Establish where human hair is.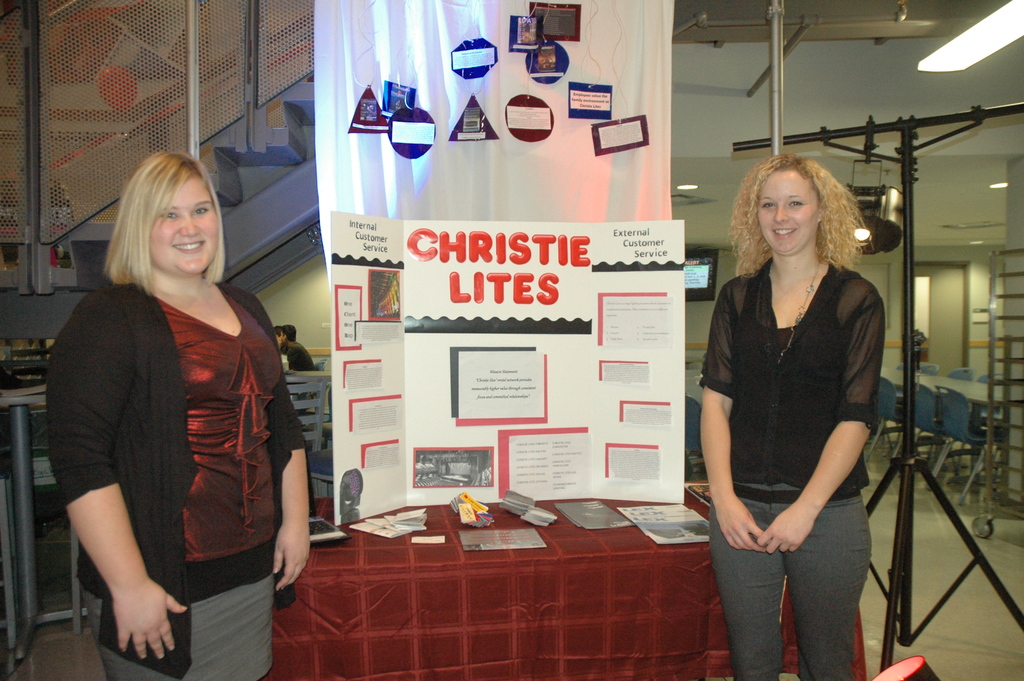
Established at [107, 151, 225, 295].
